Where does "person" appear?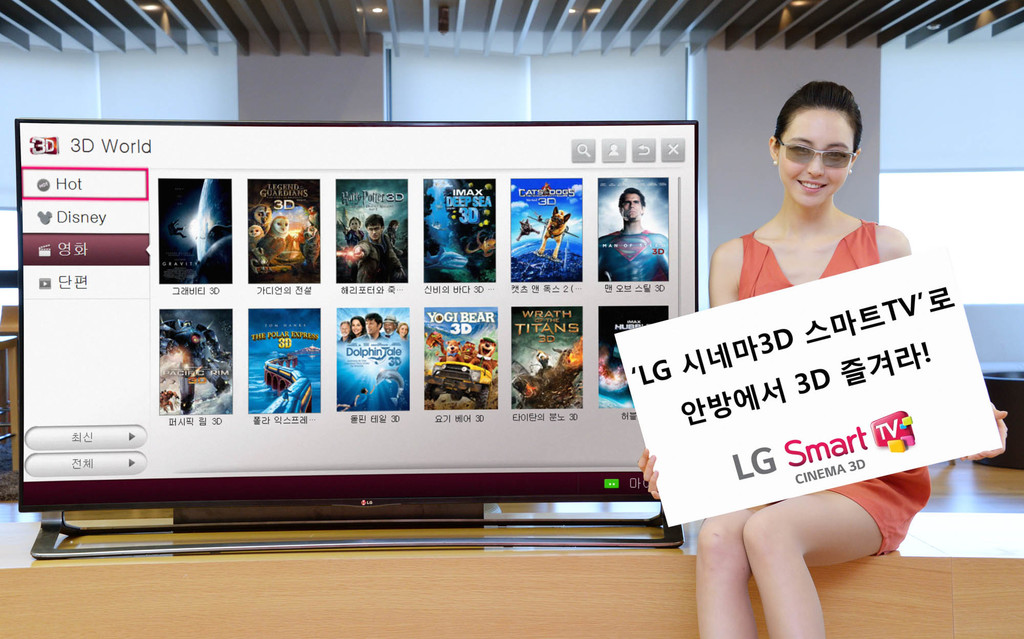
Appears at pyautogui.locateOnScreen(594, 183, 665, 282).
